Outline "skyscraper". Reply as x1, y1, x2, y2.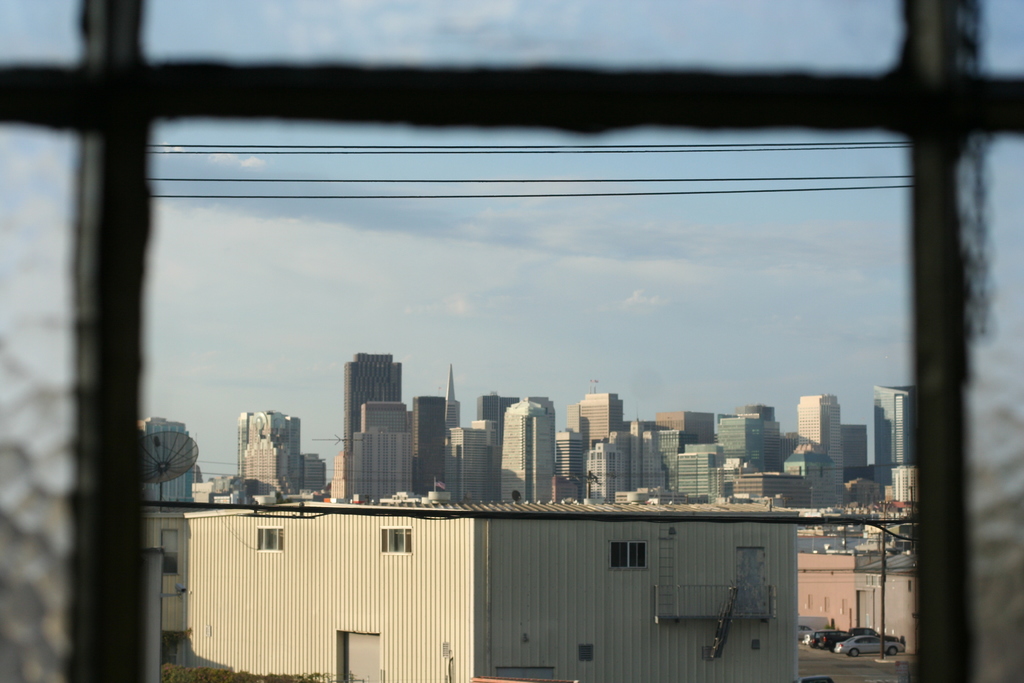
734, 461, 812, 511.
